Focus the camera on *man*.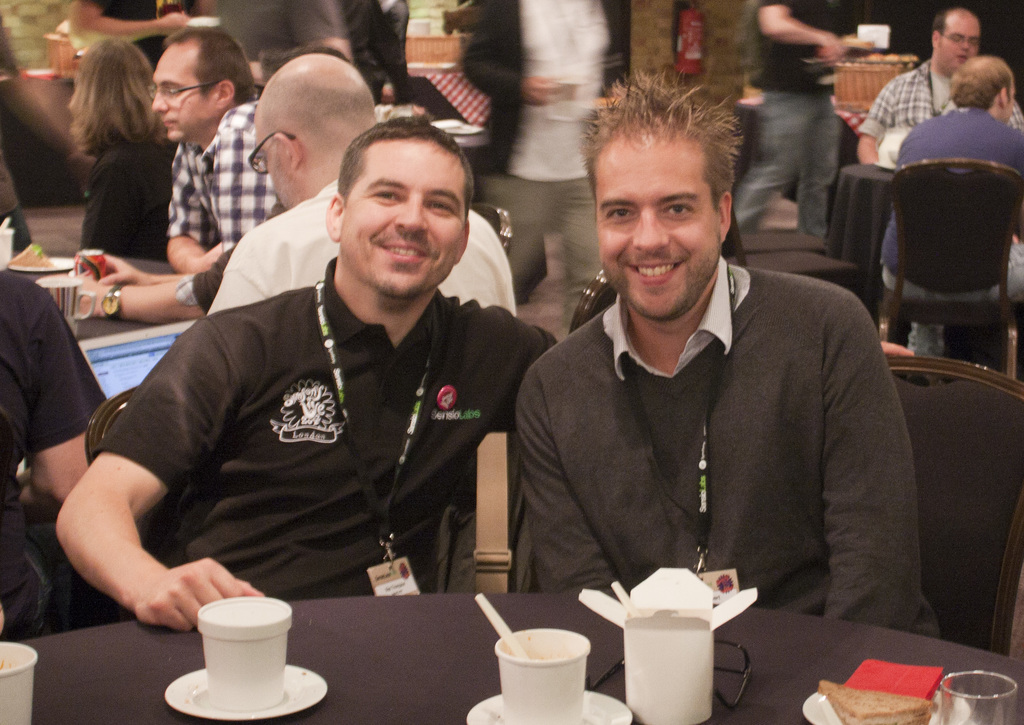
Focus region: <box>444,0,630,317</box>.
